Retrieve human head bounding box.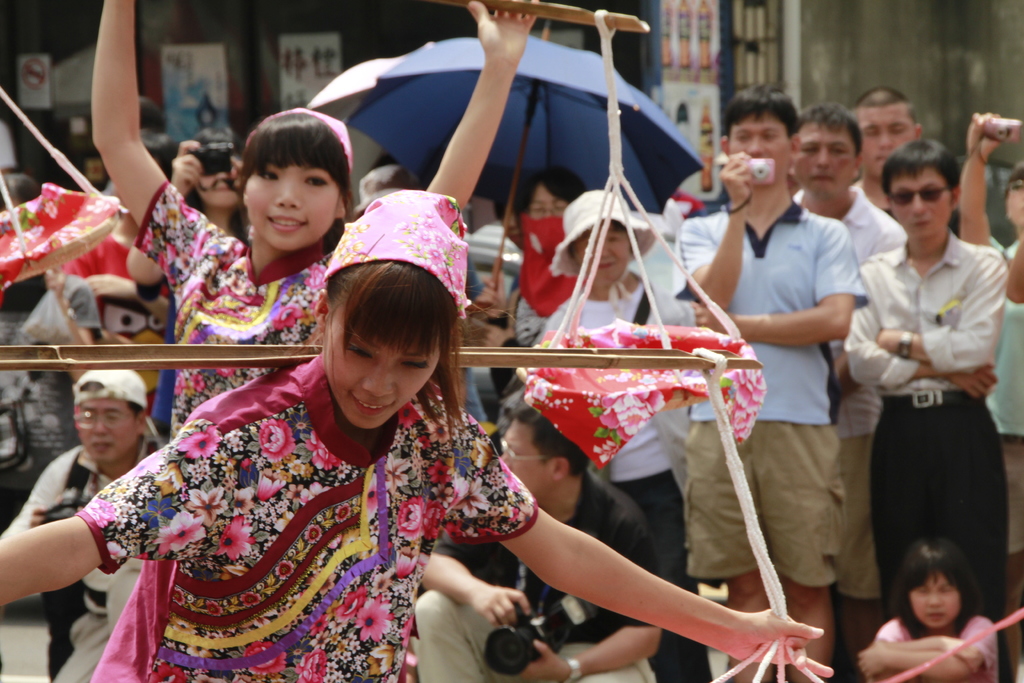
Bounding box: x1=516, y1=163, x2=589, y2=262.
